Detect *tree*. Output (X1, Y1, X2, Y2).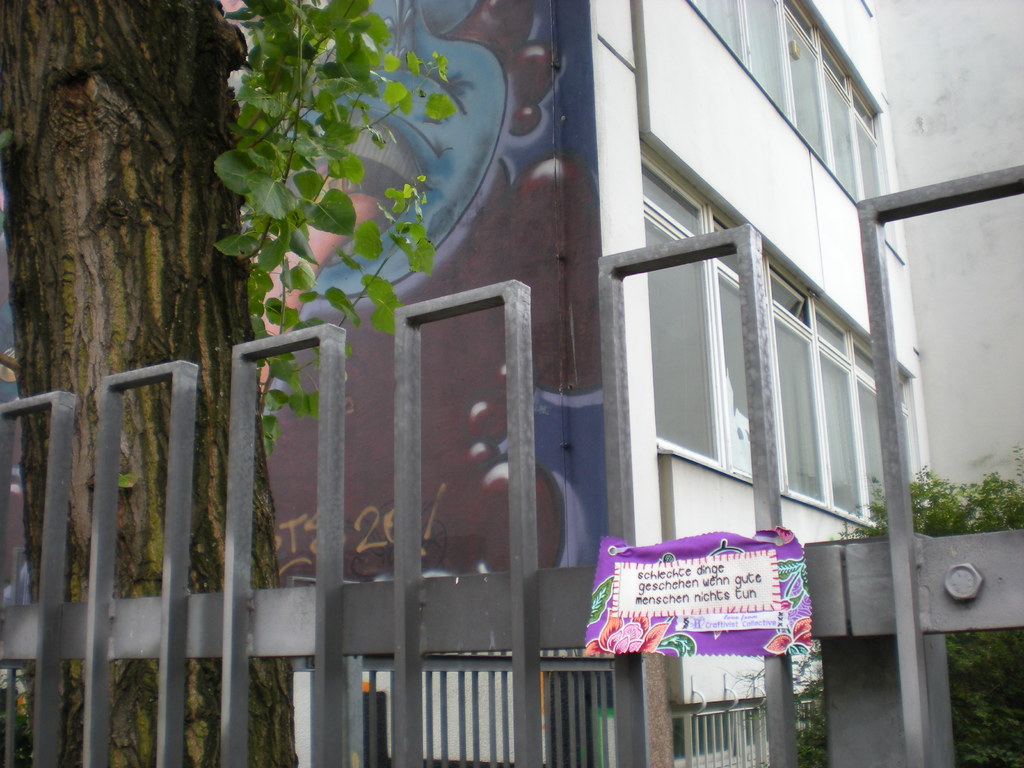
(0, 0, 431, 767).
